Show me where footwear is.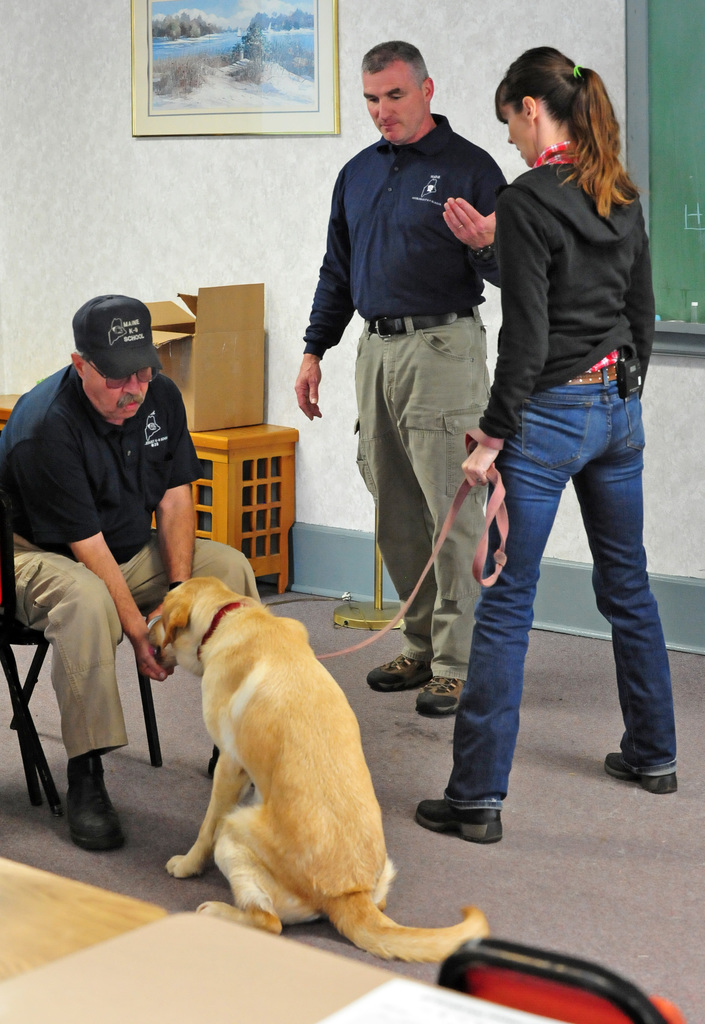
footwear is at box=[604, 749, 678, 795].
